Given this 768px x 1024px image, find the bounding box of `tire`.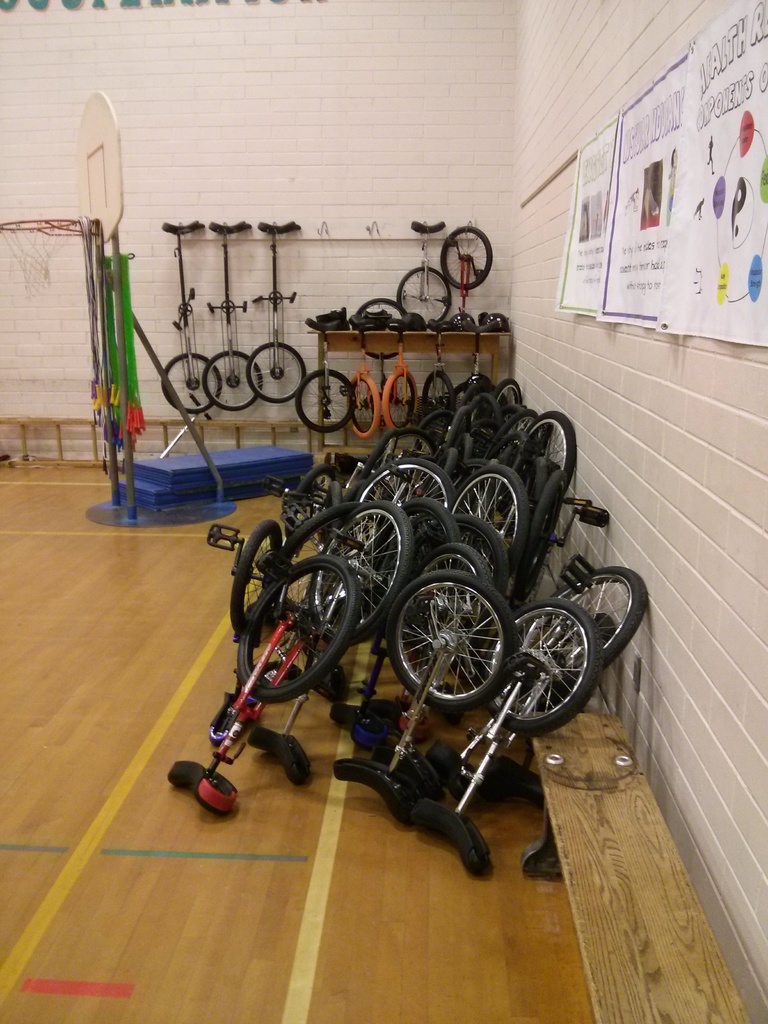
294:366:361:436.
